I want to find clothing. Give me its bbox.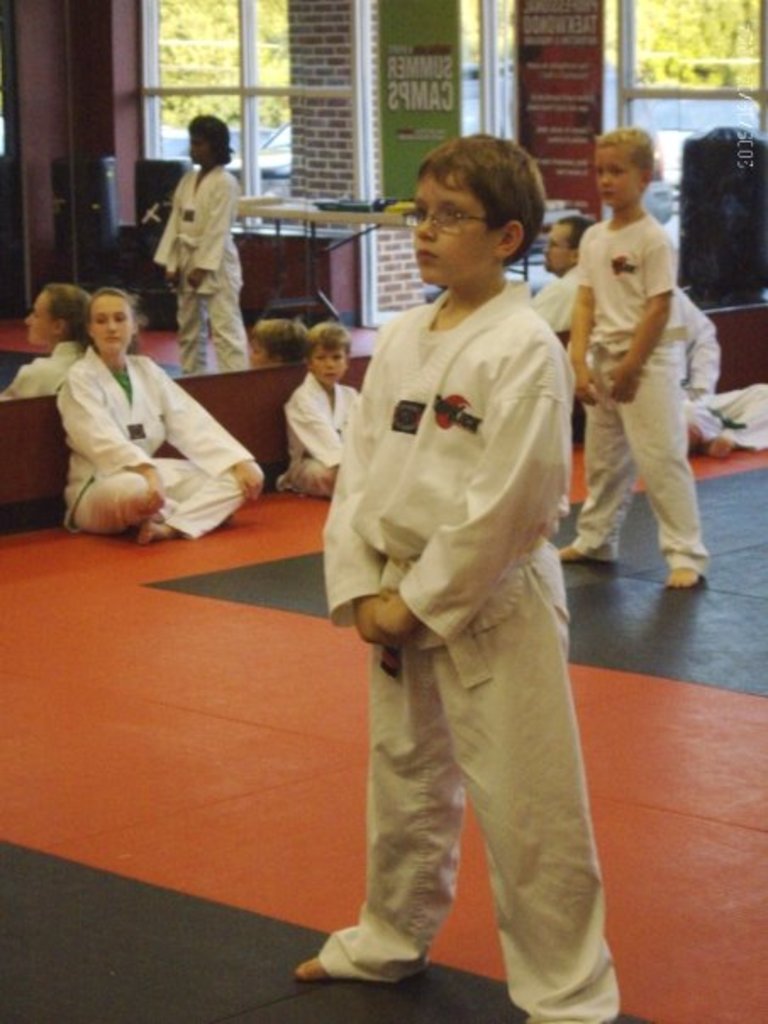
bbox=[271, 363, 371, 481].
